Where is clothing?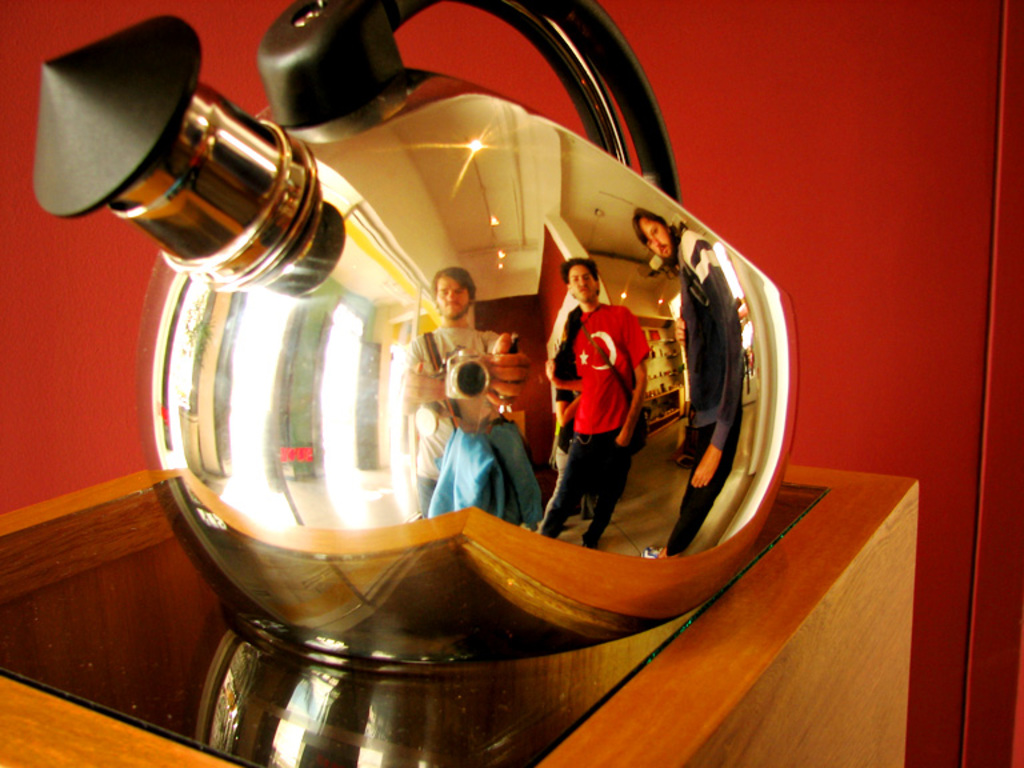
672,237,745,537.
